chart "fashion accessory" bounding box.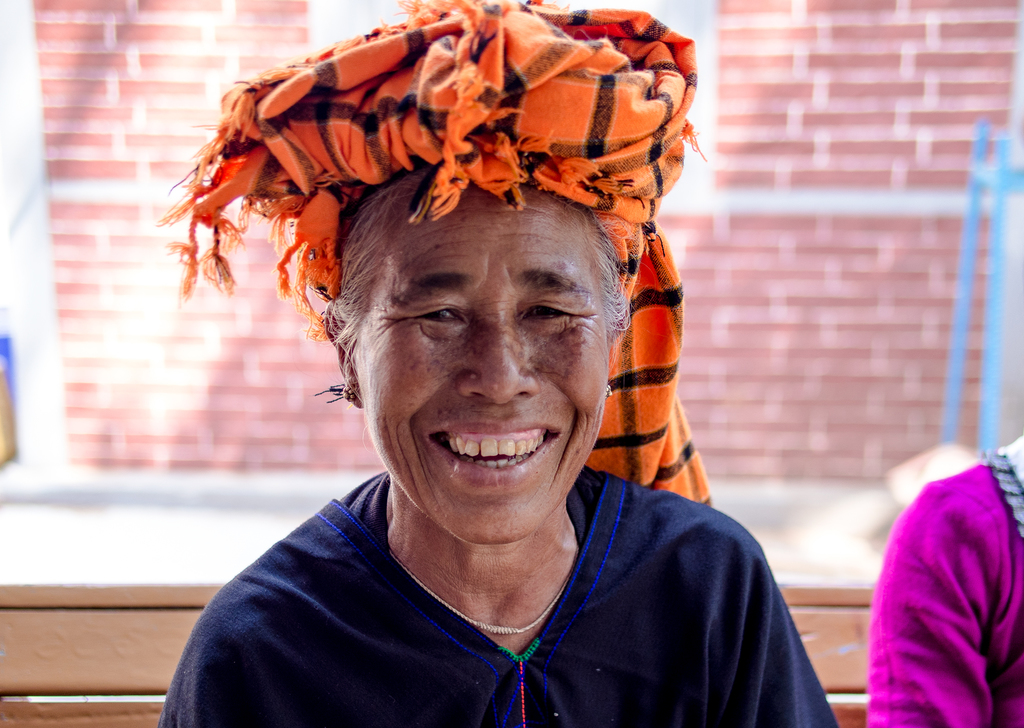
Charted: rect(342, 385, 356, 404).
